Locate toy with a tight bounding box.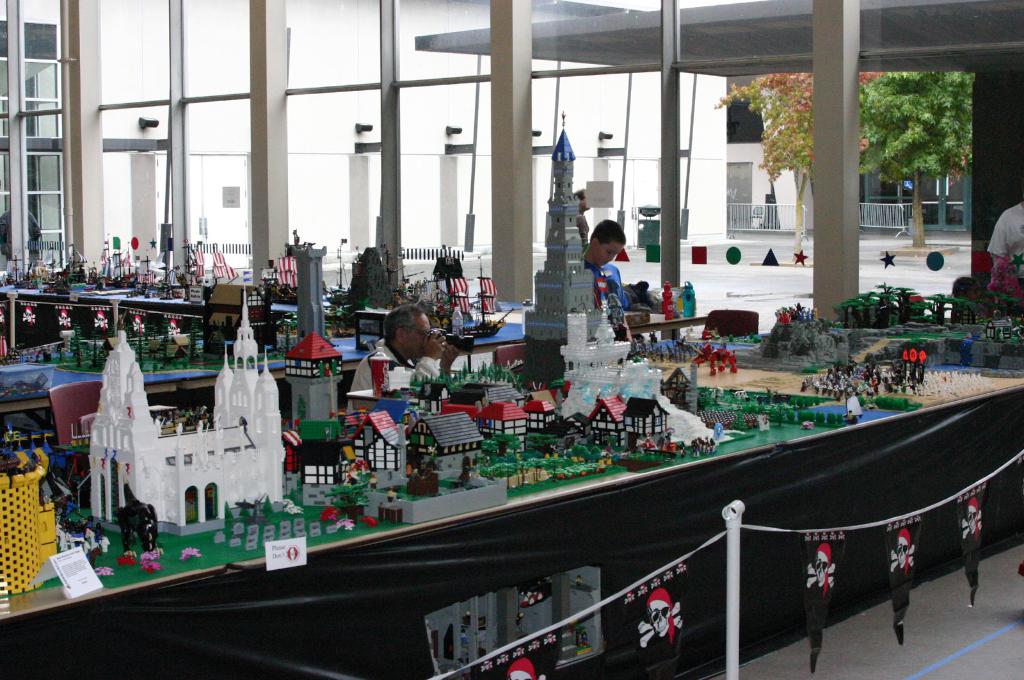
(20, 307, 36, 322).
